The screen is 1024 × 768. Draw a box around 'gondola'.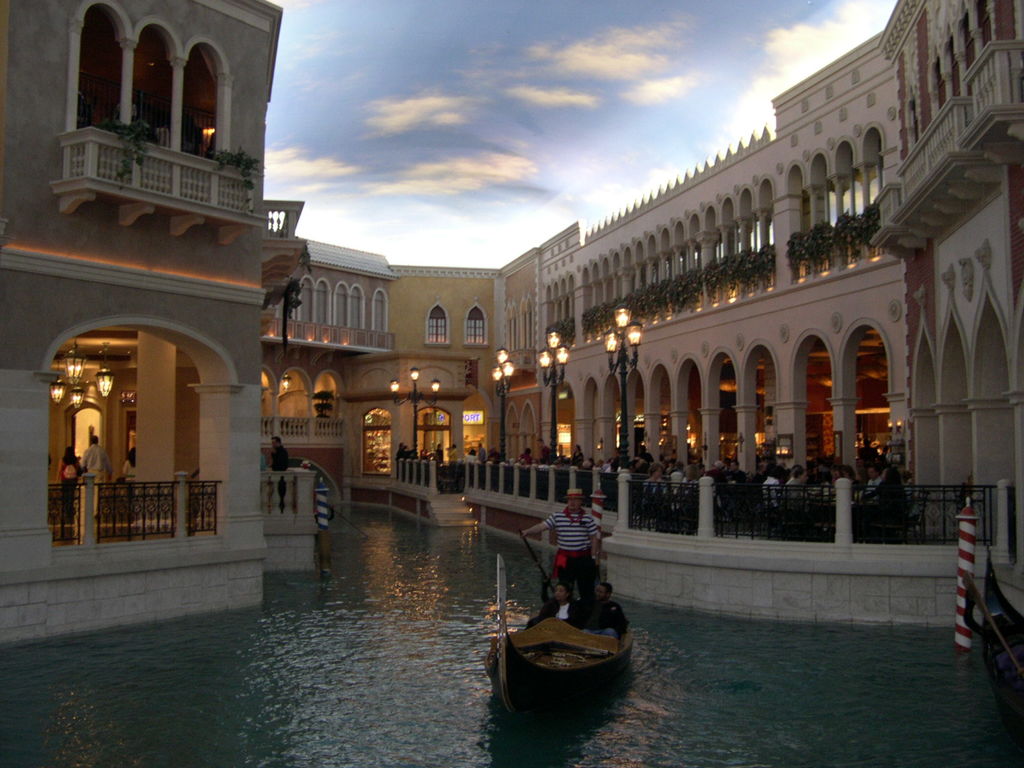
(left=504, top=568, right=624, bottom=717).
